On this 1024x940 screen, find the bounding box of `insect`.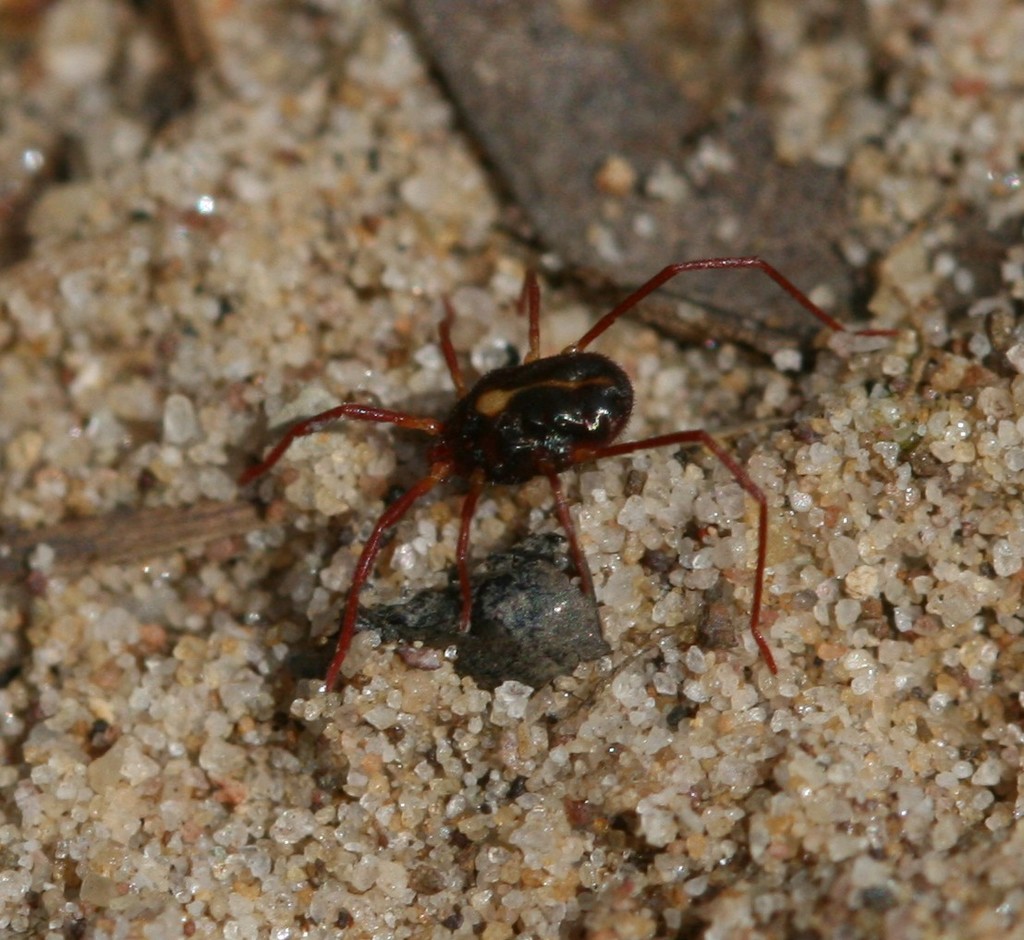
Bounding box: BBox(242, 251, 905, 704).
